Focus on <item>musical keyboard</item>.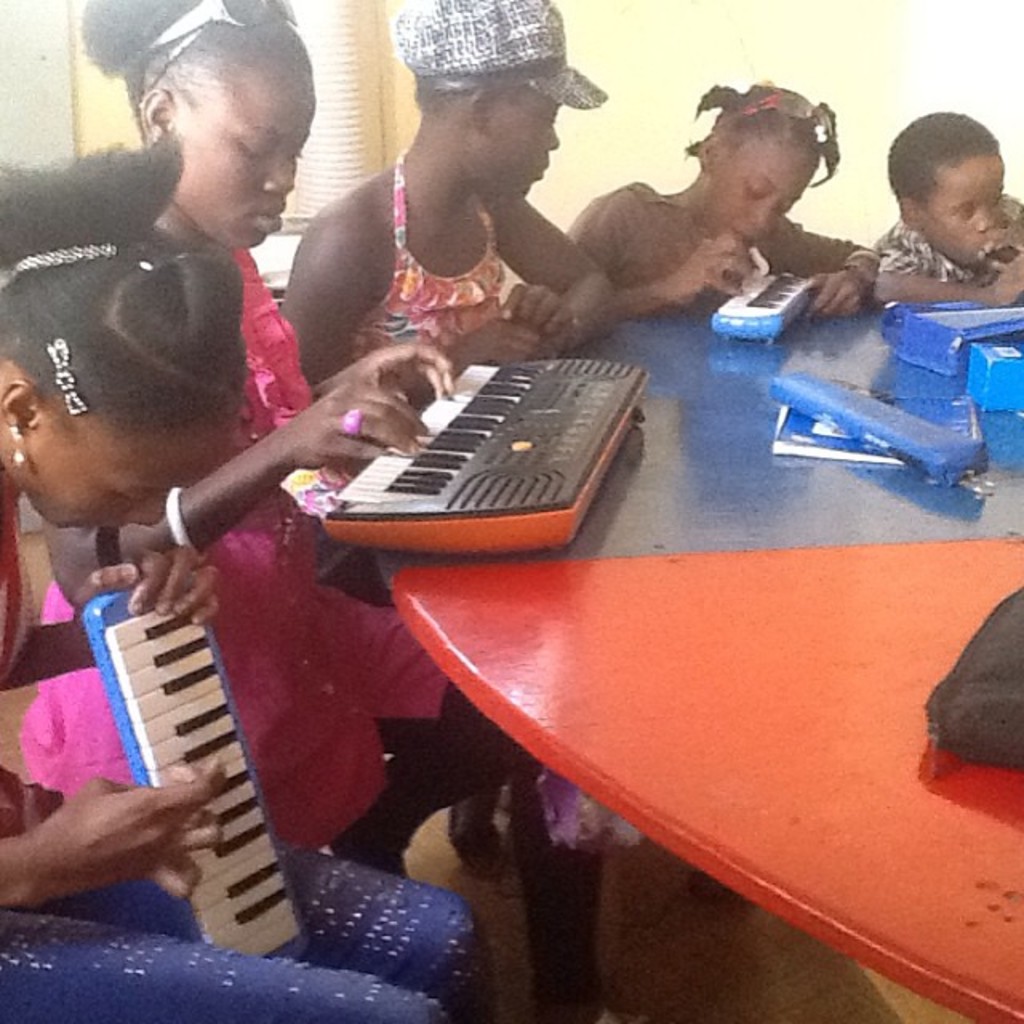
Focused at {"x1": 286, "y1": 334, "x2": 688, "y2": 547}.
